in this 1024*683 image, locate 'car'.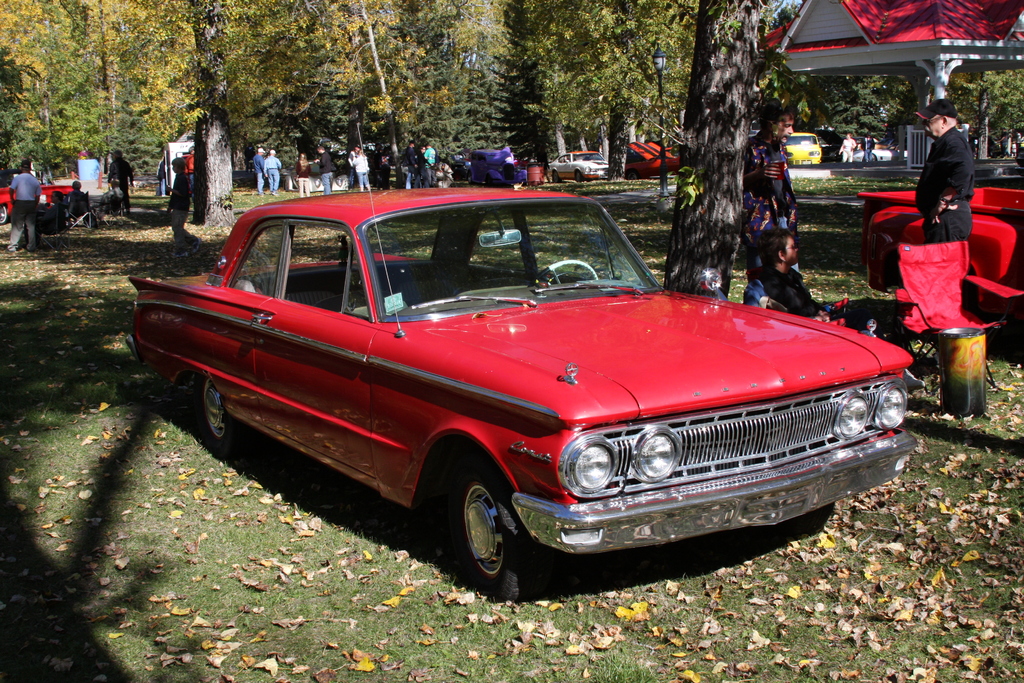
Bounding box: <box>125,195,916,605</box>.
